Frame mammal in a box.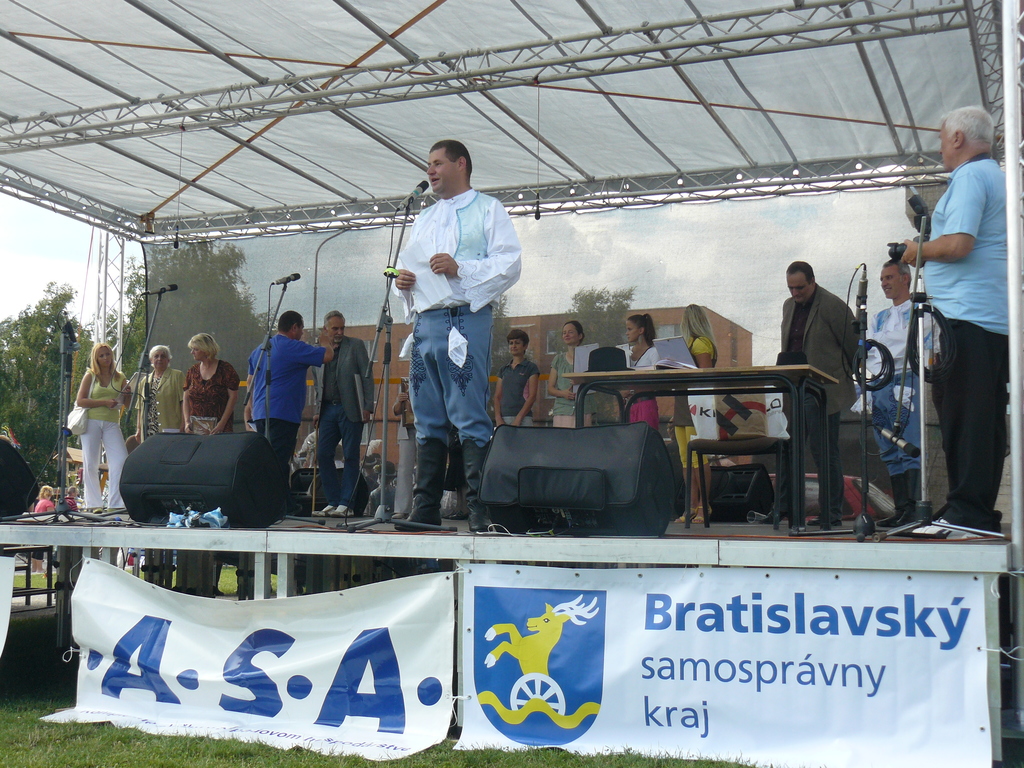
{"left": 181, "top": 333, "right": 238, "bottom": 433}.
